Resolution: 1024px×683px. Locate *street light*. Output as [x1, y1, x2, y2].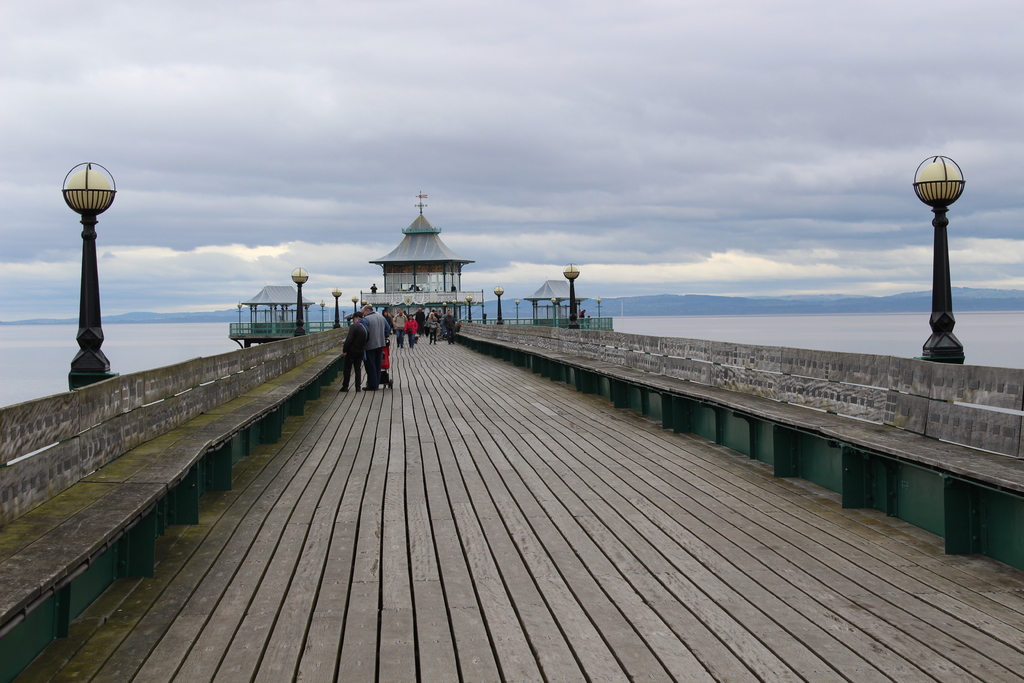
[291, 268, 306, 336].
